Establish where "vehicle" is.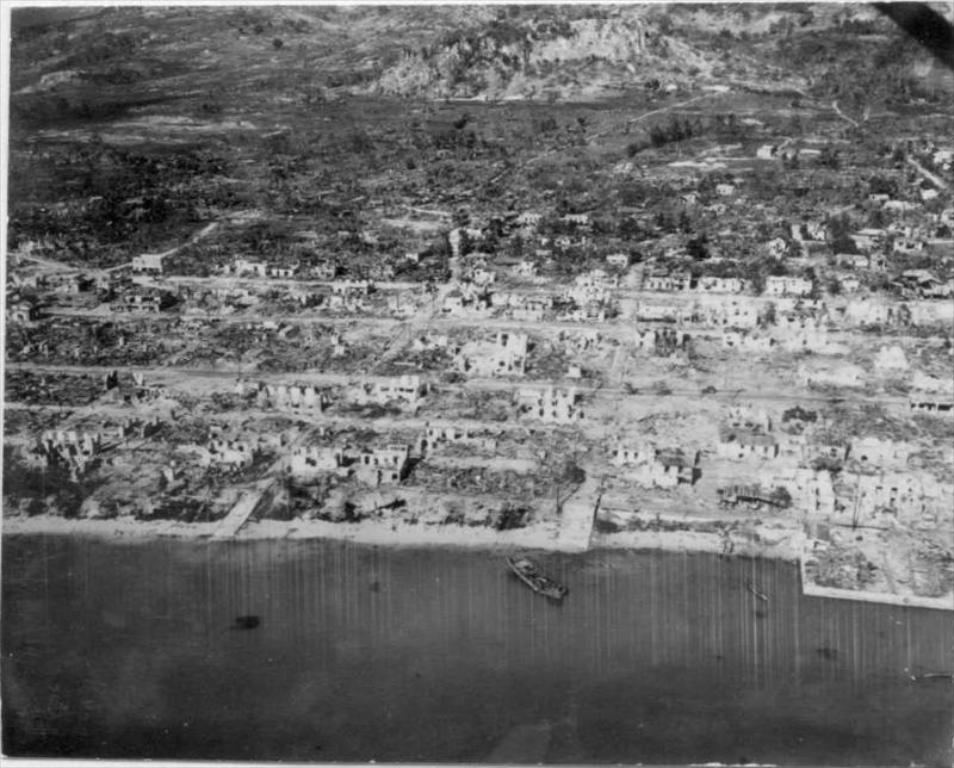
Established at [x1=512, y1=553, x2=569, y2=602].
